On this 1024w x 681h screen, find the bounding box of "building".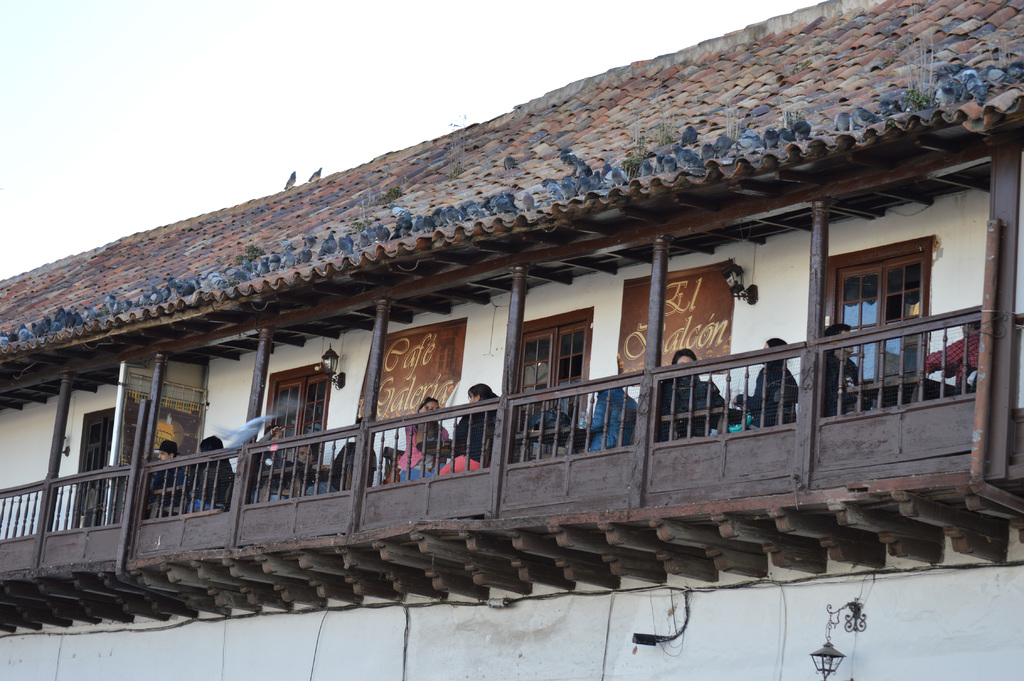
Bounding box: x1=0, y1=0, x2=1023, y2=680.
